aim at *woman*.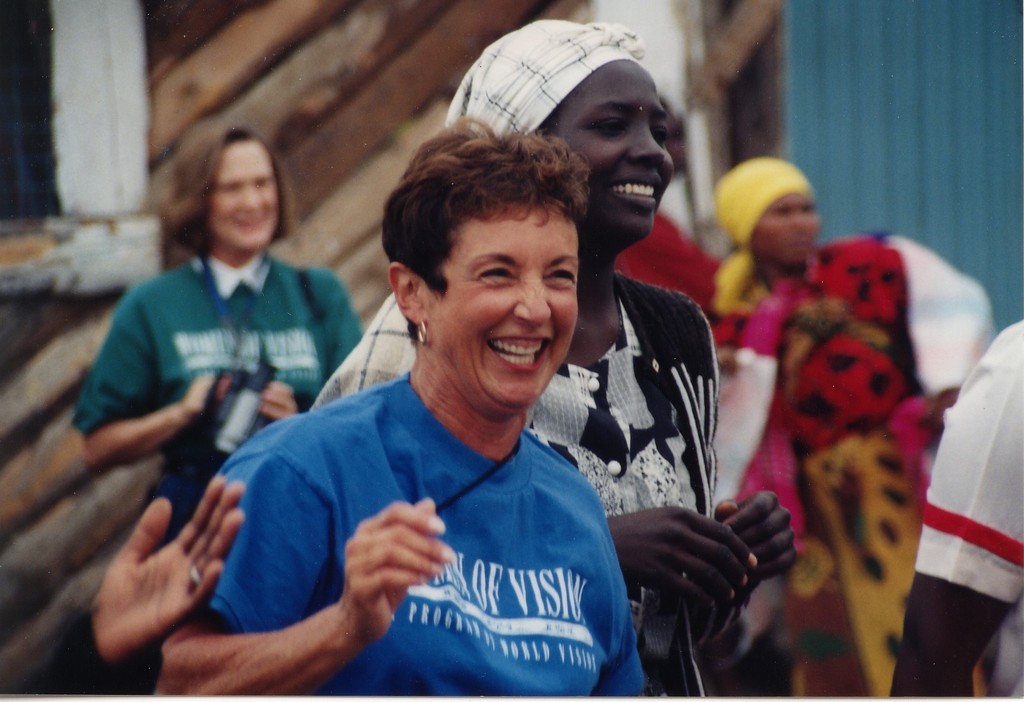
Aimed at [73,116,349,551].
